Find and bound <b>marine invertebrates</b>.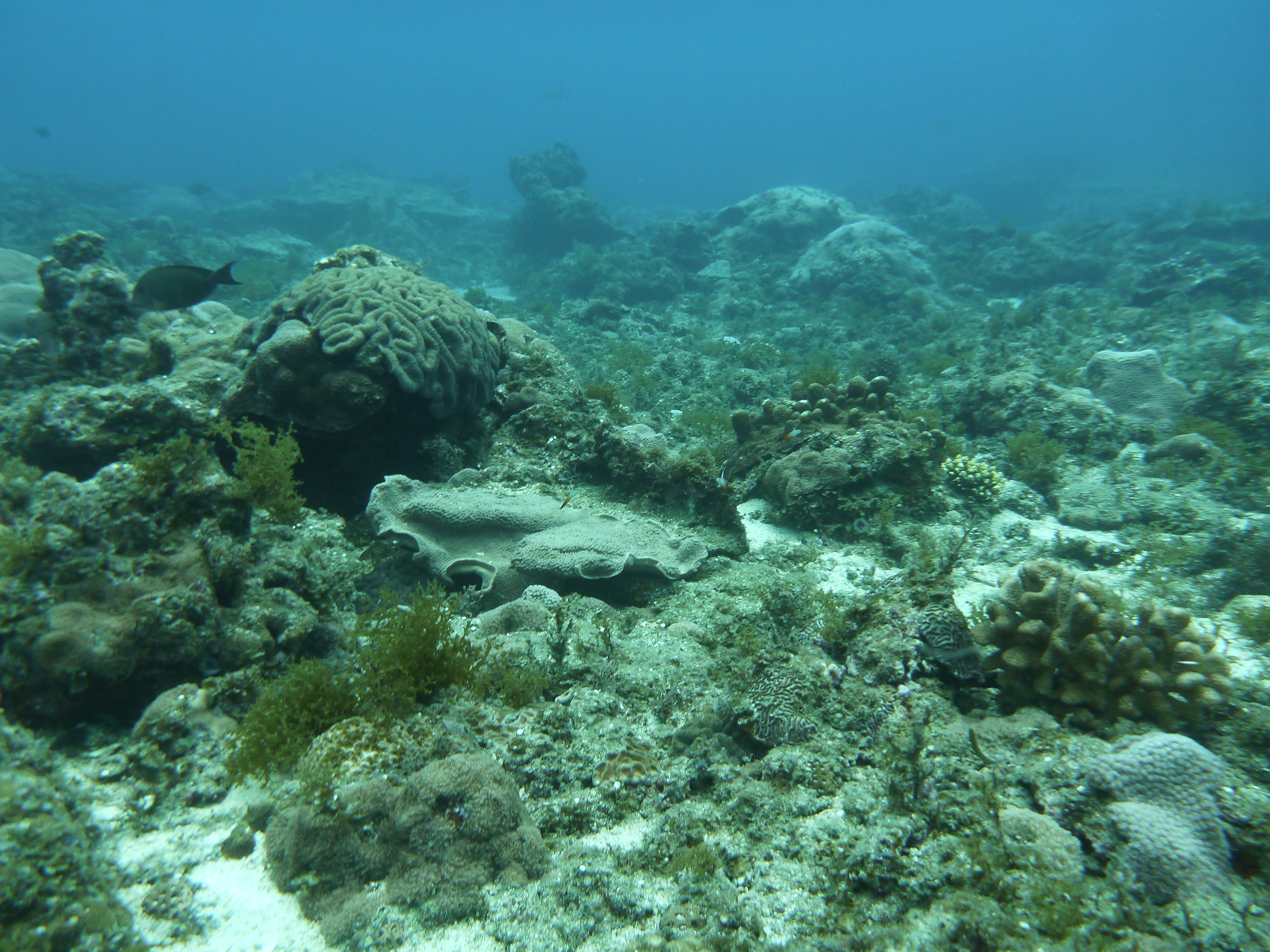
Bound: [0,137,113,233].
